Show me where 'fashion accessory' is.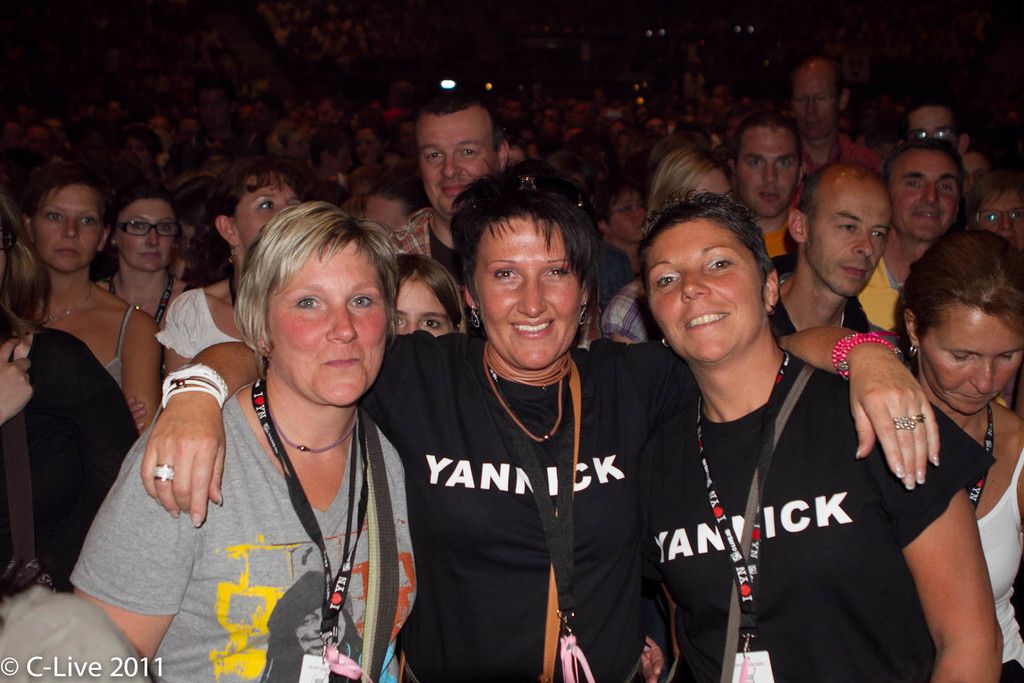
'fashion accessory' is at (left=478, top=329, right=577, bottom=445).
